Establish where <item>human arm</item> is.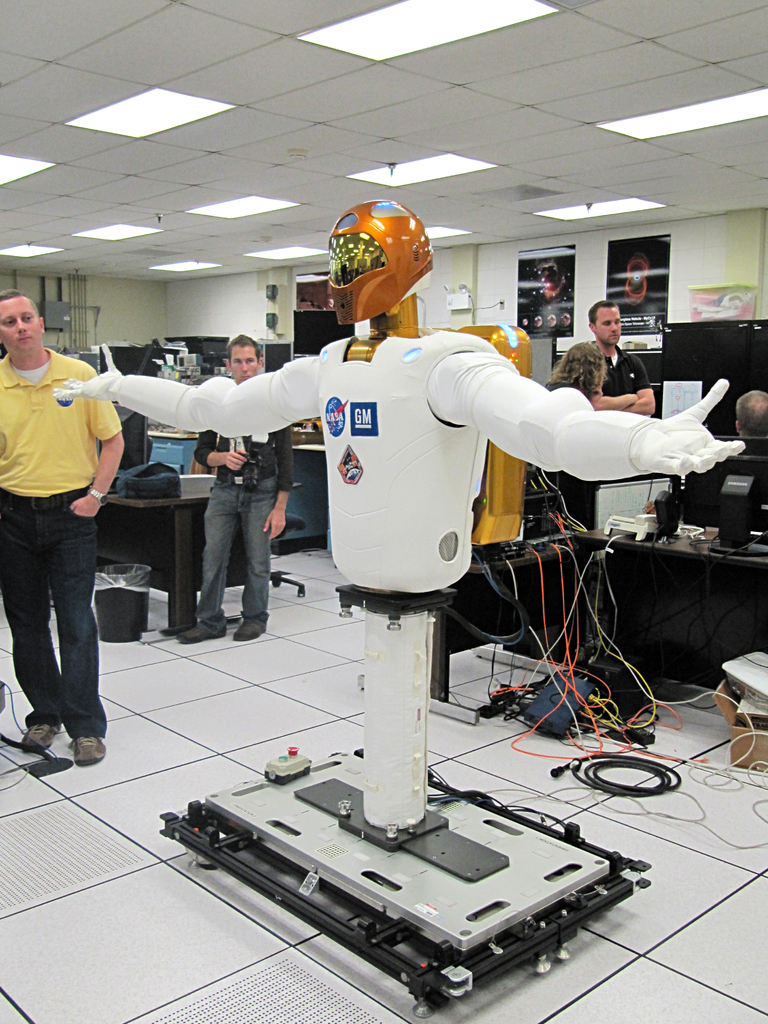
Established at 56:340:324:442.
